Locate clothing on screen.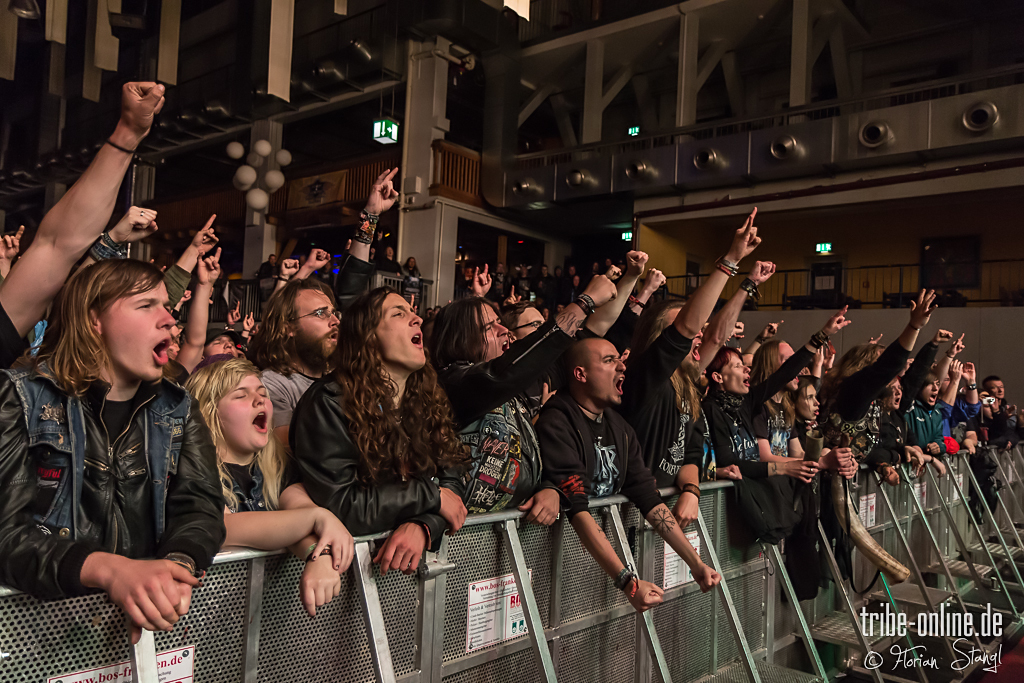
On screen at (left=623, top=324, right=695, bottom=484).
